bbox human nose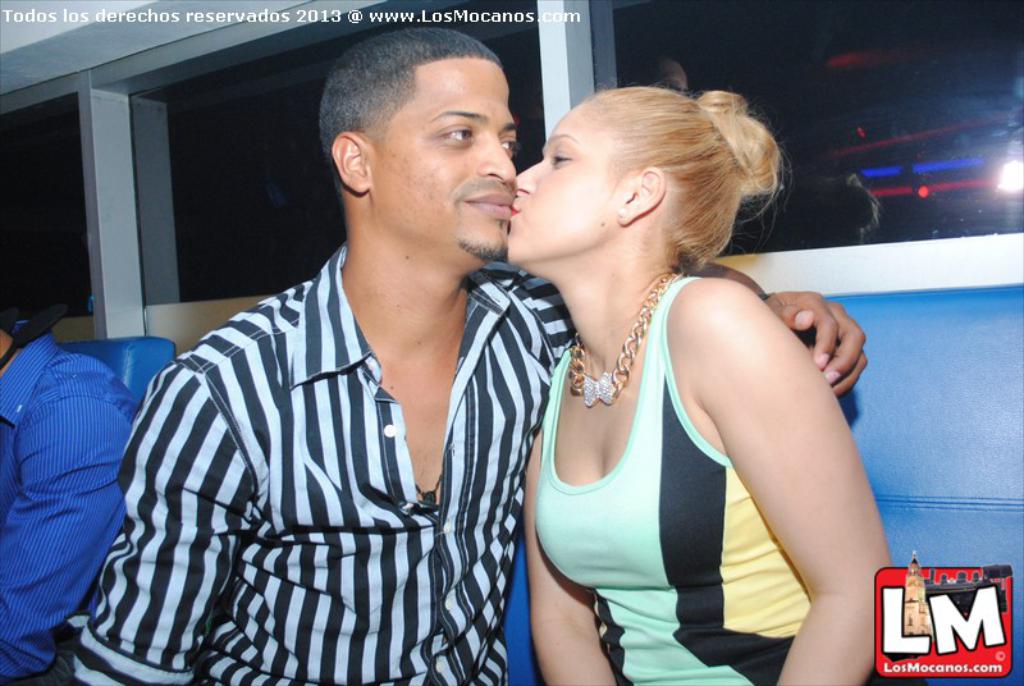
box(475, 138, 515, 179)
